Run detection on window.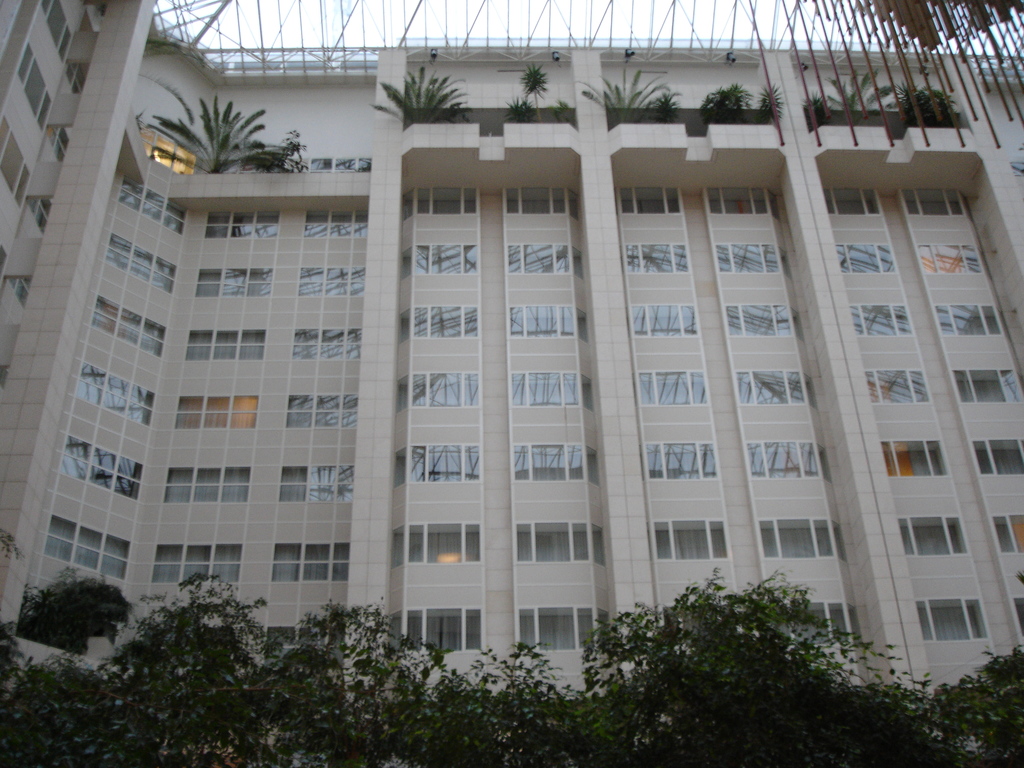
Result: crop(183, 330, 264, 365).
